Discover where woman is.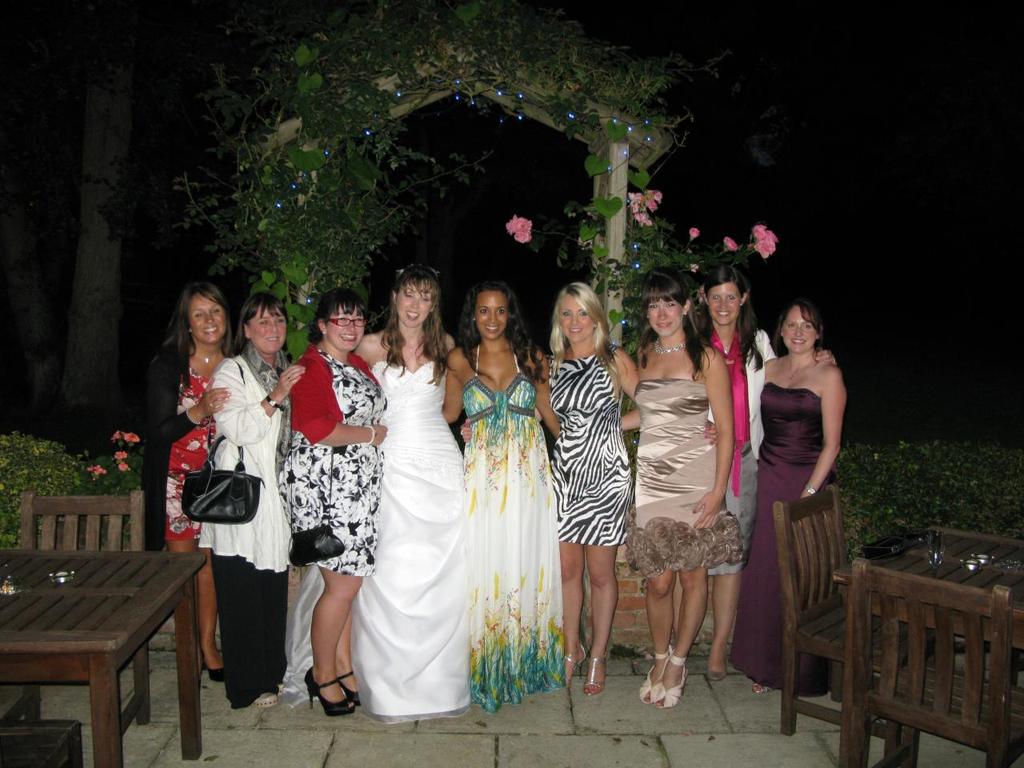
Discovered at [326,245,484,730].
